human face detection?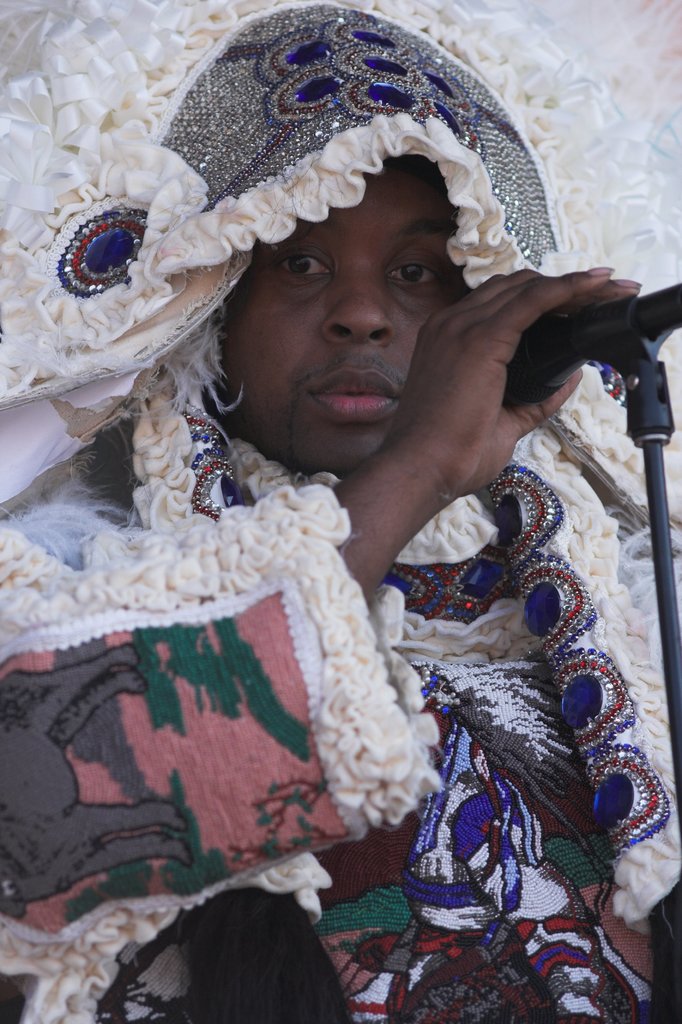
{"x1": 209, "y1": 88, "x2": 505, "y2": 444}
